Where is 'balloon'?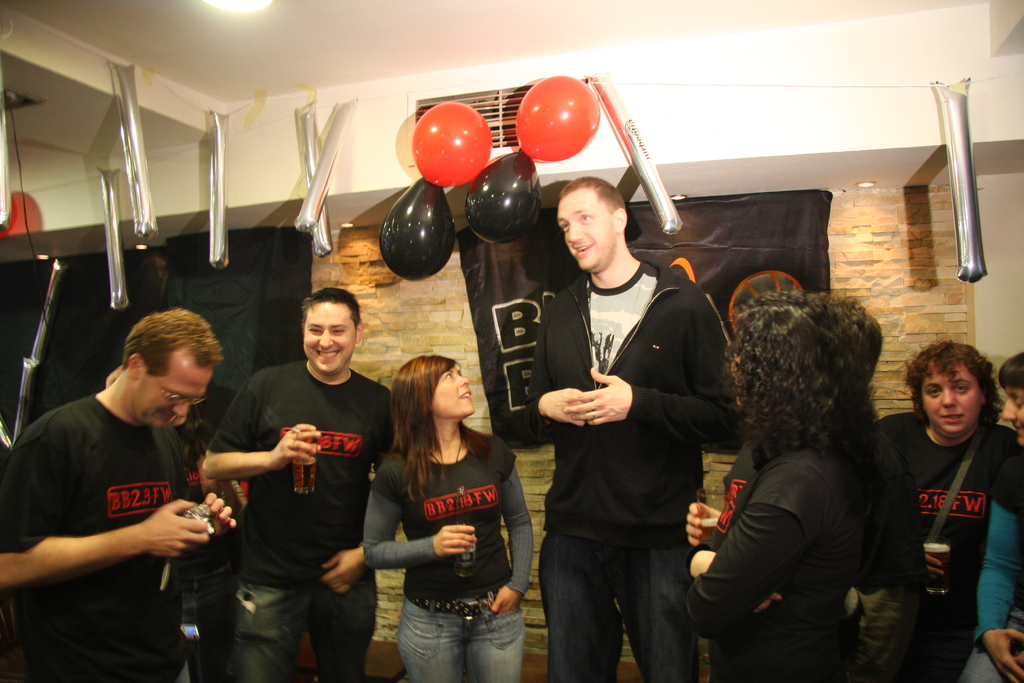
l=464, t=151, r=541, b=241.
